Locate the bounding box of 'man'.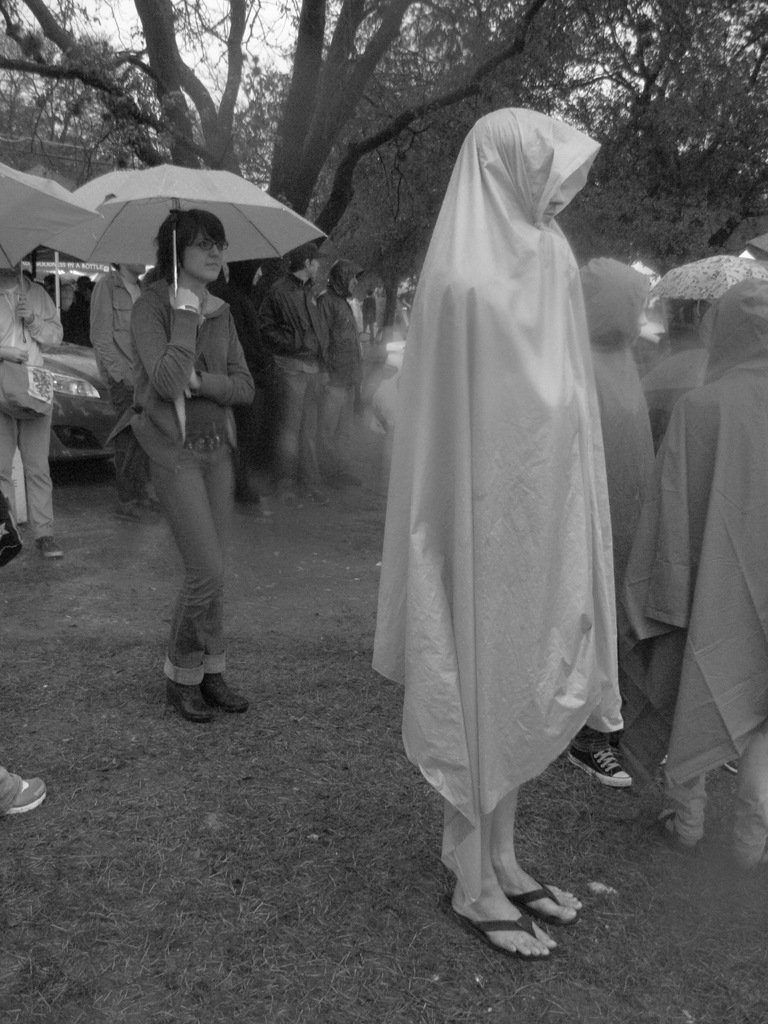
Bounding box: (left=253, top=236, right=327, bottom=512).
